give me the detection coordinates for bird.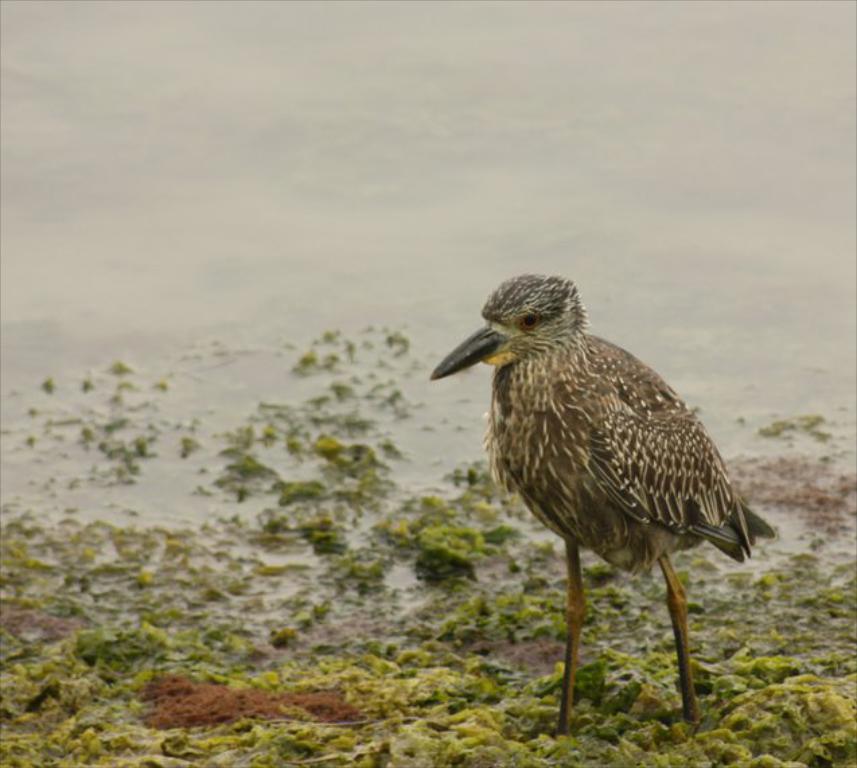
box(429, 284, 763, 729).
